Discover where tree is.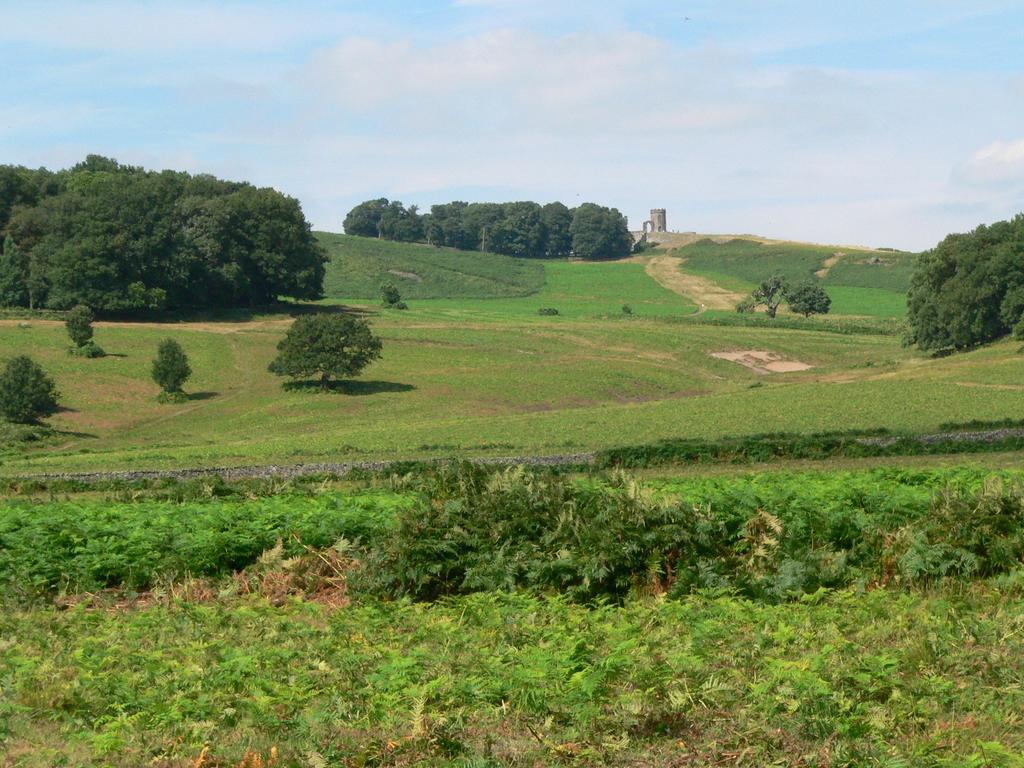
Discovered at left=341, top=195, right=388, bottom=231.
